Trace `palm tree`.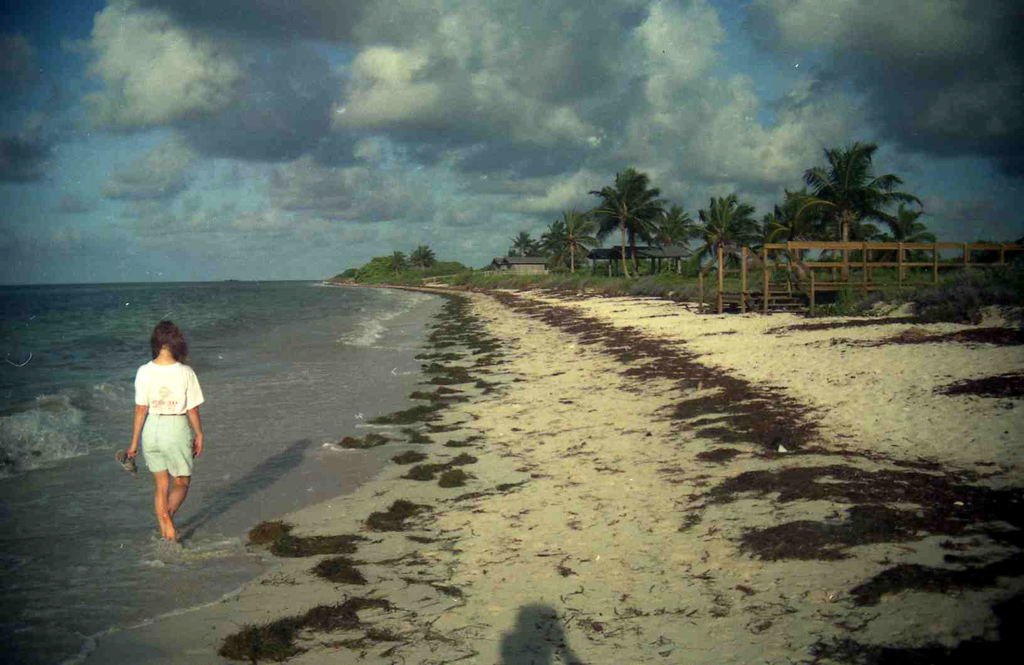
Traced to l=810, t=153, r=883, b=303.
